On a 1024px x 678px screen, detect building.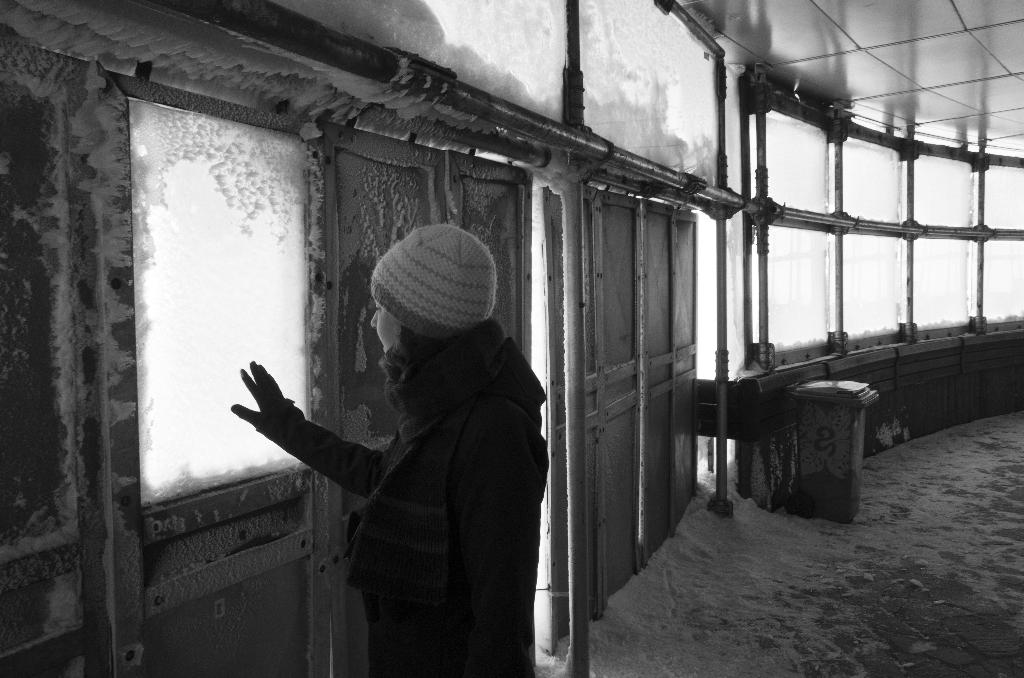
<region>0, 0, 1023, 677</region>.
